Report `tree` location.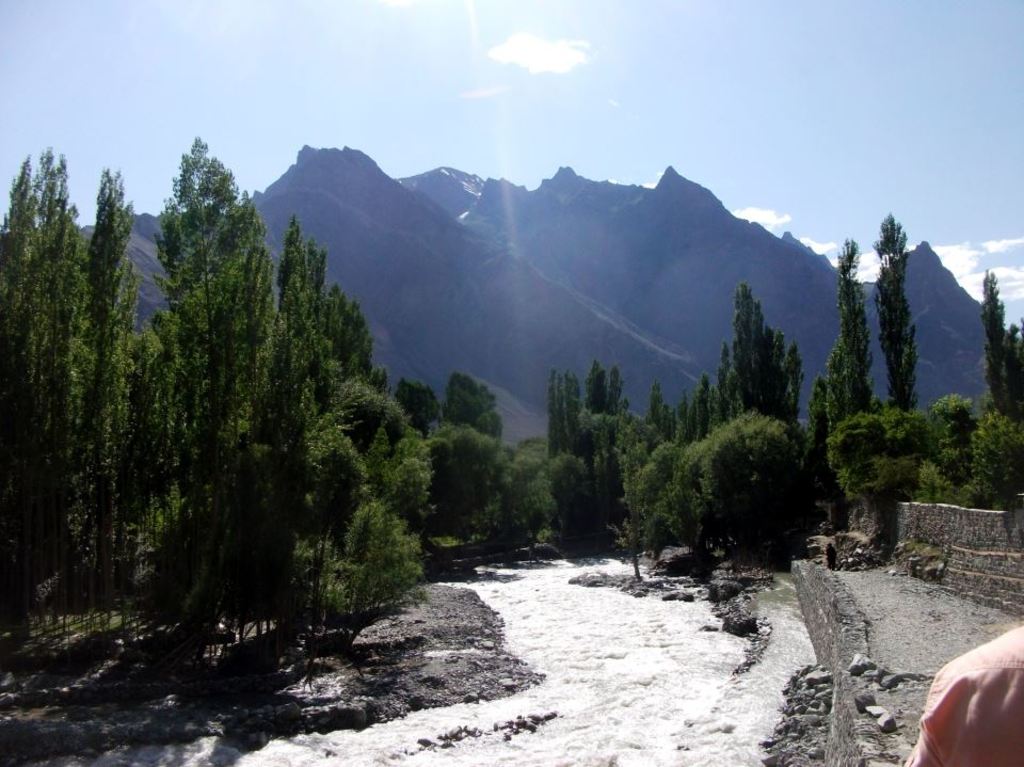
Report: 666, 431, 721, 575.
